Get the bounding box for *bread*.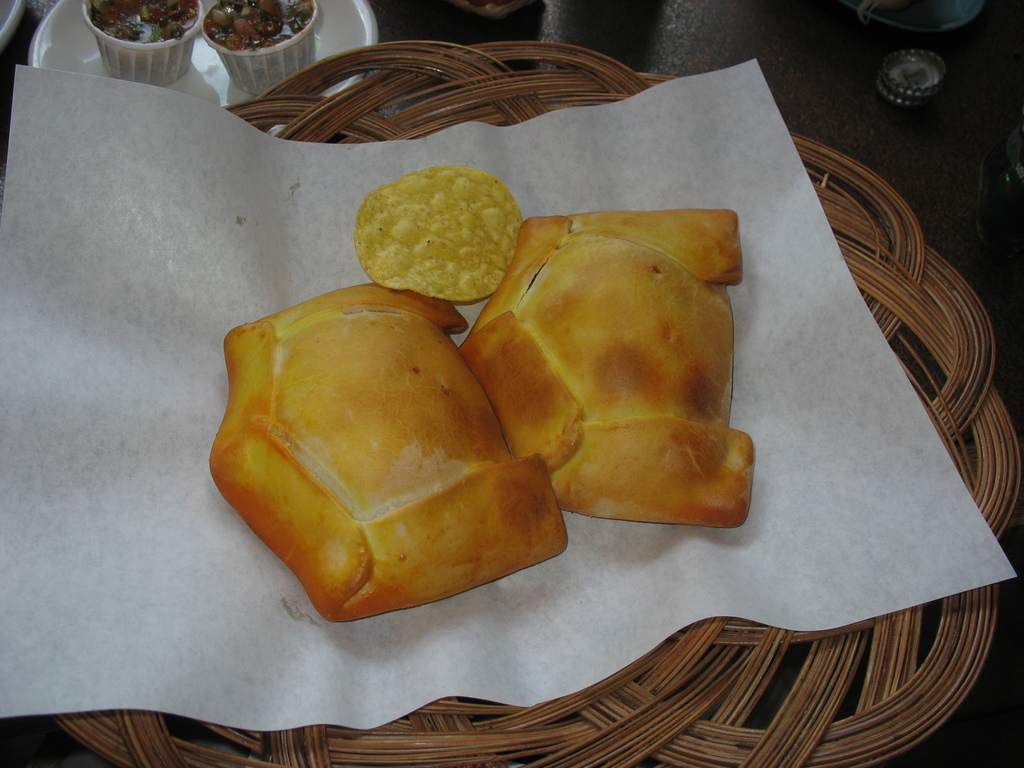
461:208:753:520.
